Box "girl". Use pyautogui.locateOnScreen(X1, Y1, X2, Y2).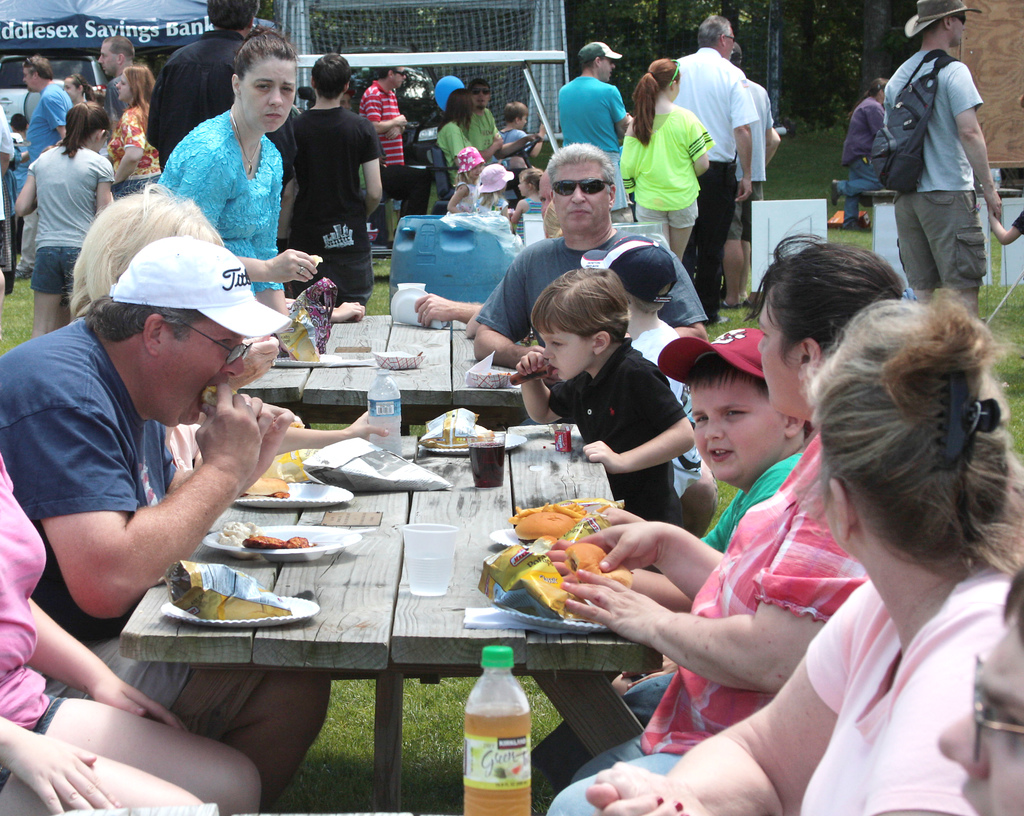
pyautogui.locateOnScreen(445, 147, 484, 215).
